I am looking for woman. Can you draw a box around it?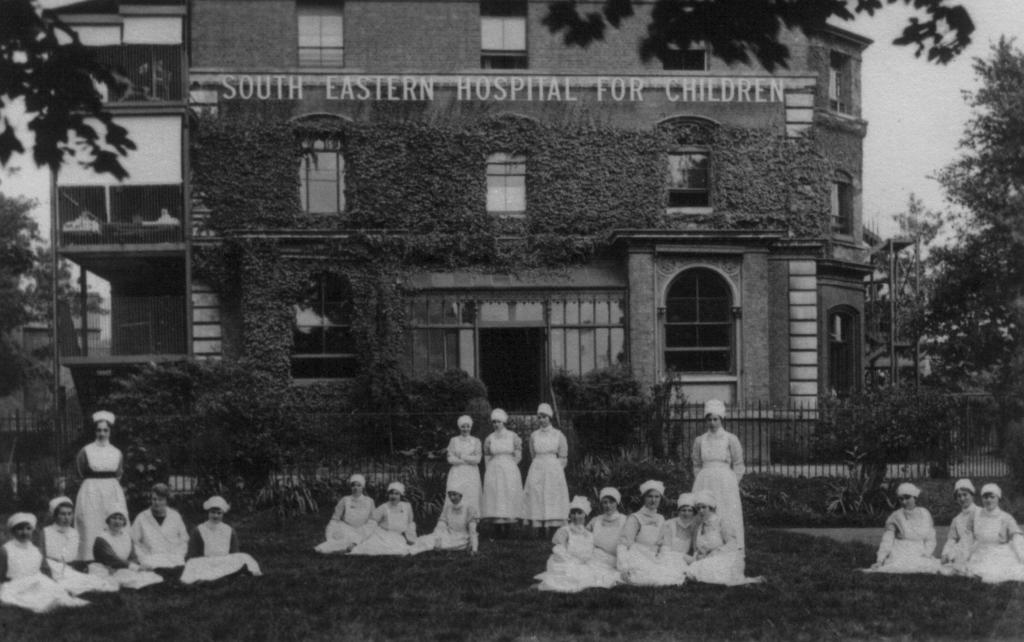
Sure, the bounding box is <bbox>3, 509, 75, 610</bbox>.
